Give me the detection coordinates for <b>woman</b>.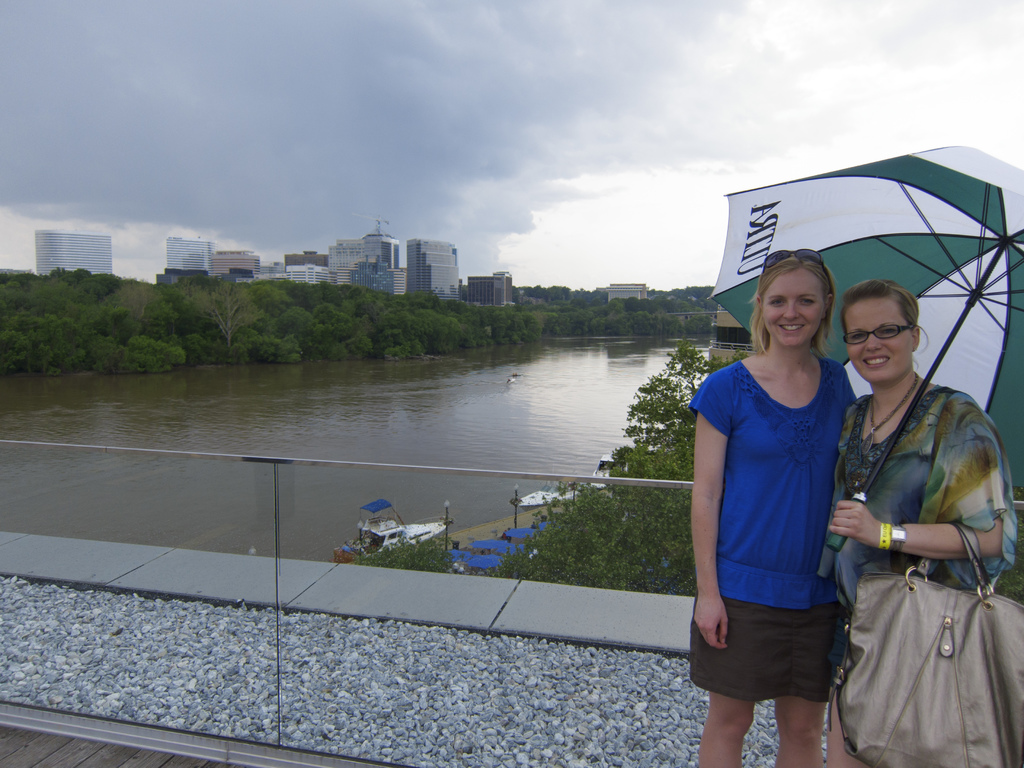
BBox(702, 219, 890, 767).
